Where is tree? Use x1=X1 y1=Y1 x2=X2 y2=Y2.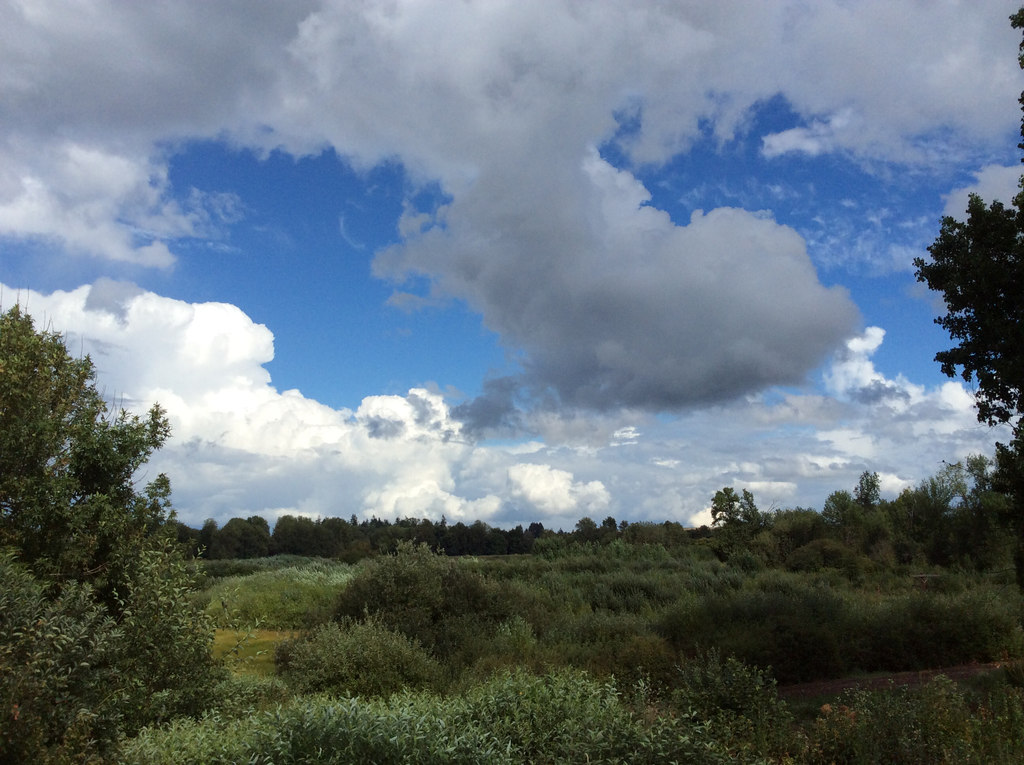
x1=820 y1=492 x2=870 y2=529.
